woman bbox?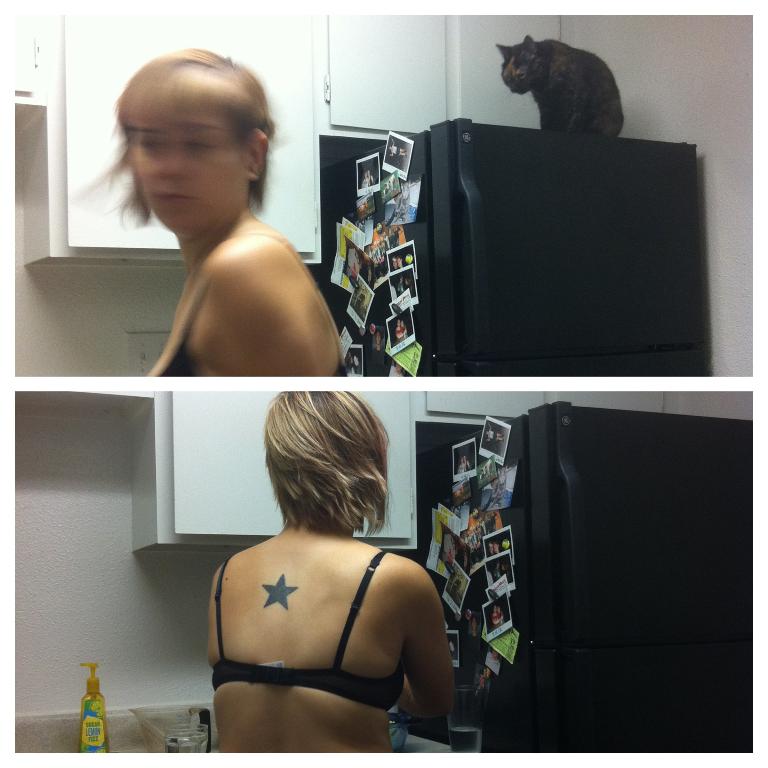
left=72, top=60, right=371, bottom=405
